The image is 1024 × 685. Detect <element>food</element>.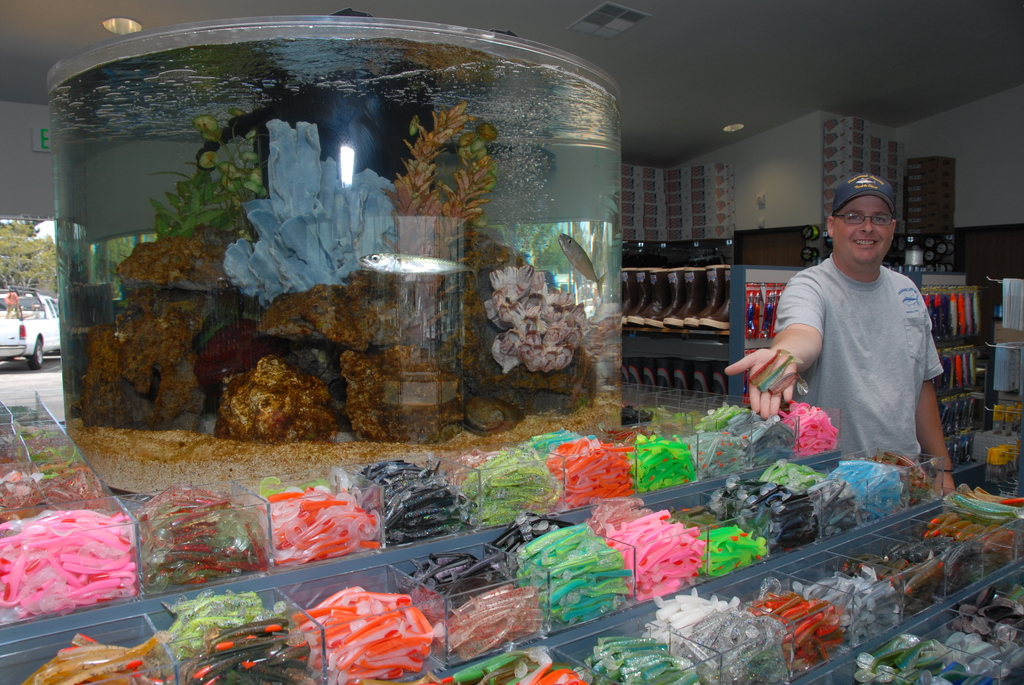
Detection: left=516, top=654, right=592, bottom=684.
